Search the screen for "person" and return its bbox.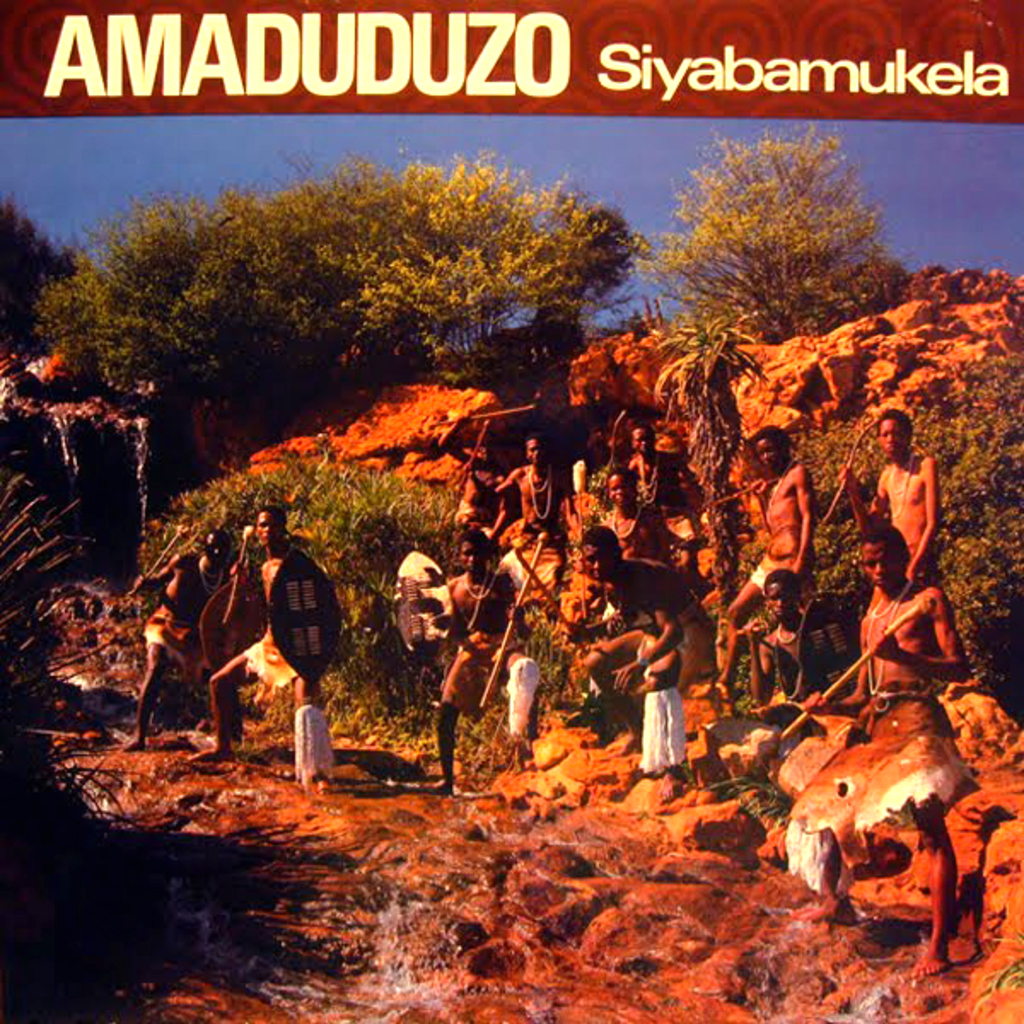
Found: detection(468, 432, 589, 577).
